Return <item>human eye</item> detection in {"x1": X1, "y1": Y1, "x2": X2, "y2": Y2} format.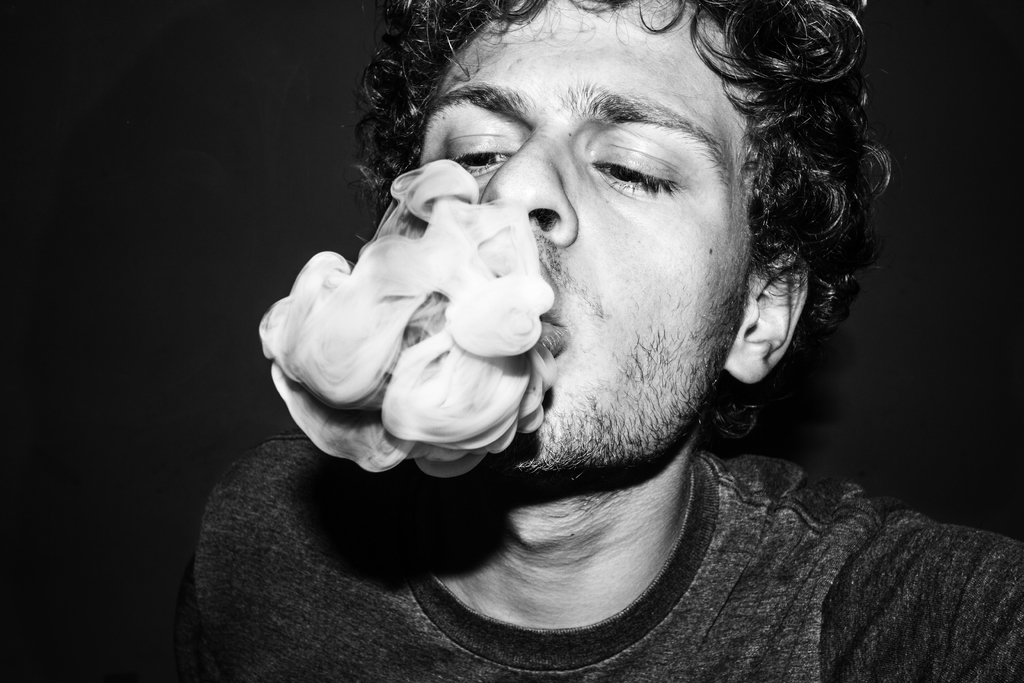
{"x1": 438, "y1": 129, "x2": 525, "y2": 173}.
